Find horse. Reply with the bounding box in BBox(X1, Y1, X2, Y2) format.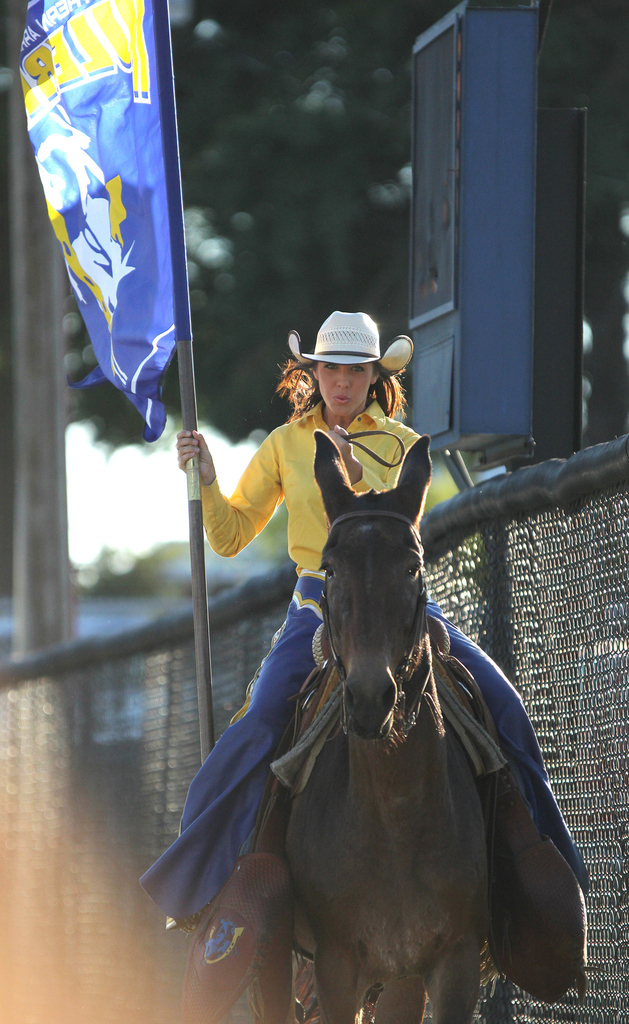
BBox(244, 431, 502, 1023).
